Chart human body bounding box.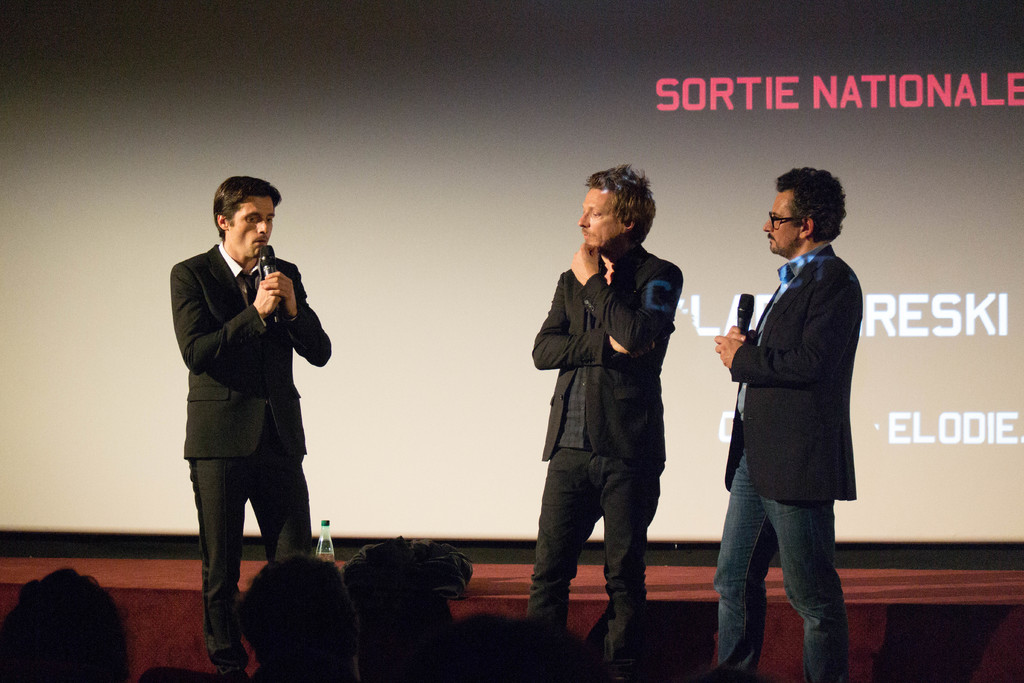
Charted: 168/194/337/671.
